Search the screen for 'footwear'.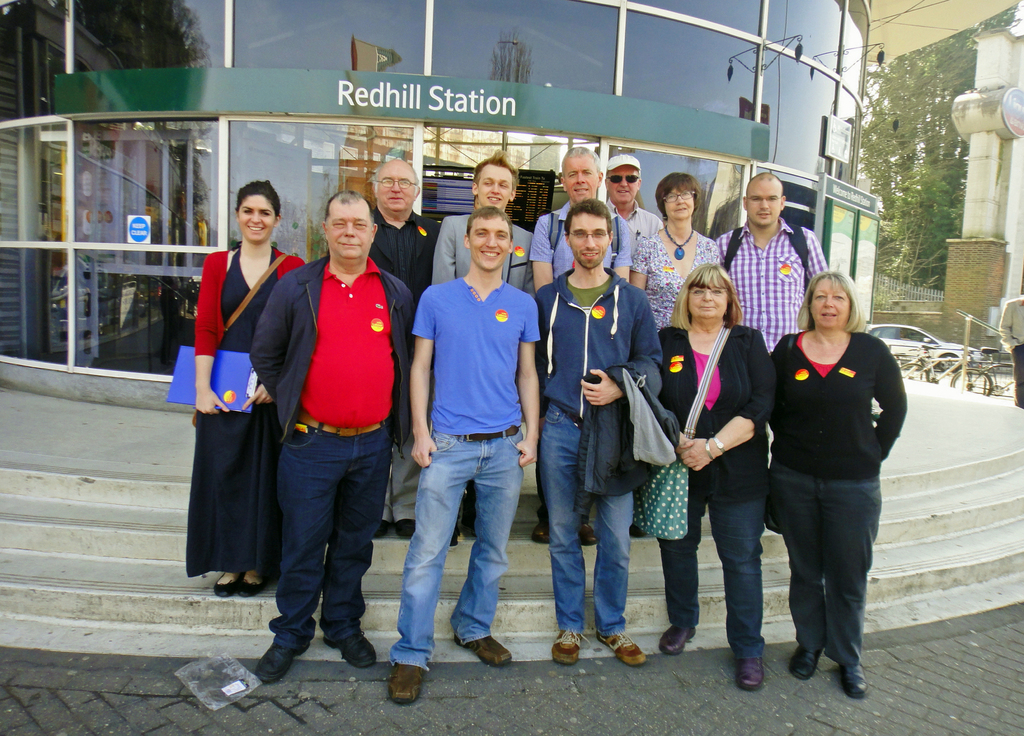
Found at (598,630,646,667).
